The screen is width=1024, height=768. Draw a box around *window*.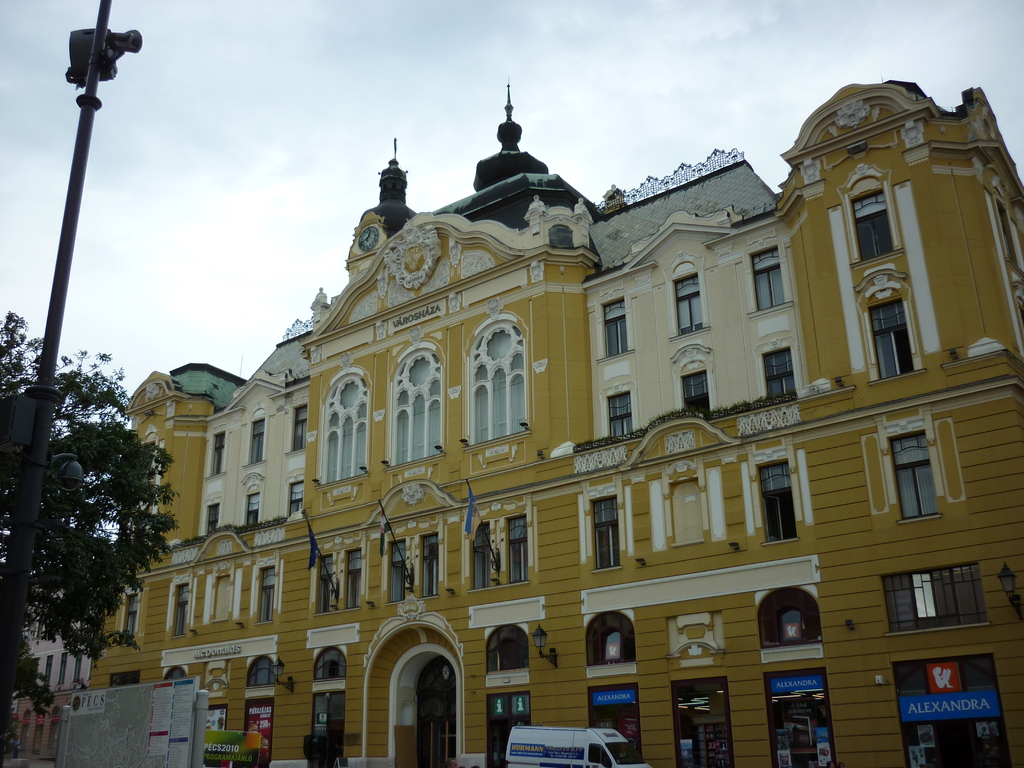
287,479,309,516.
